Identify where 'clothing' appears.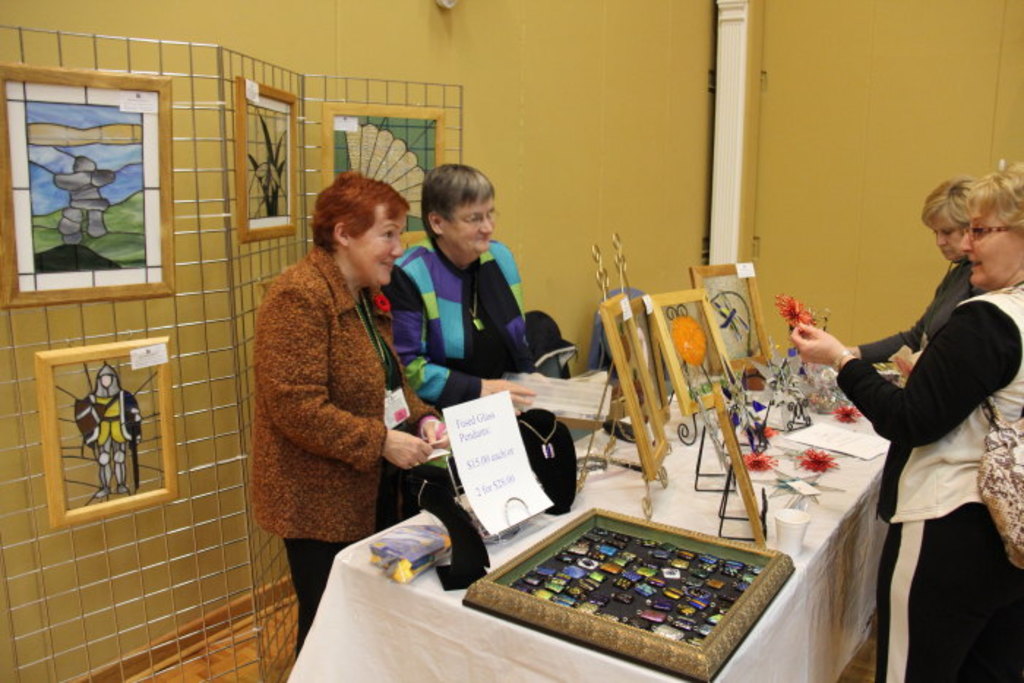
Appears at 844,259,977,360.
